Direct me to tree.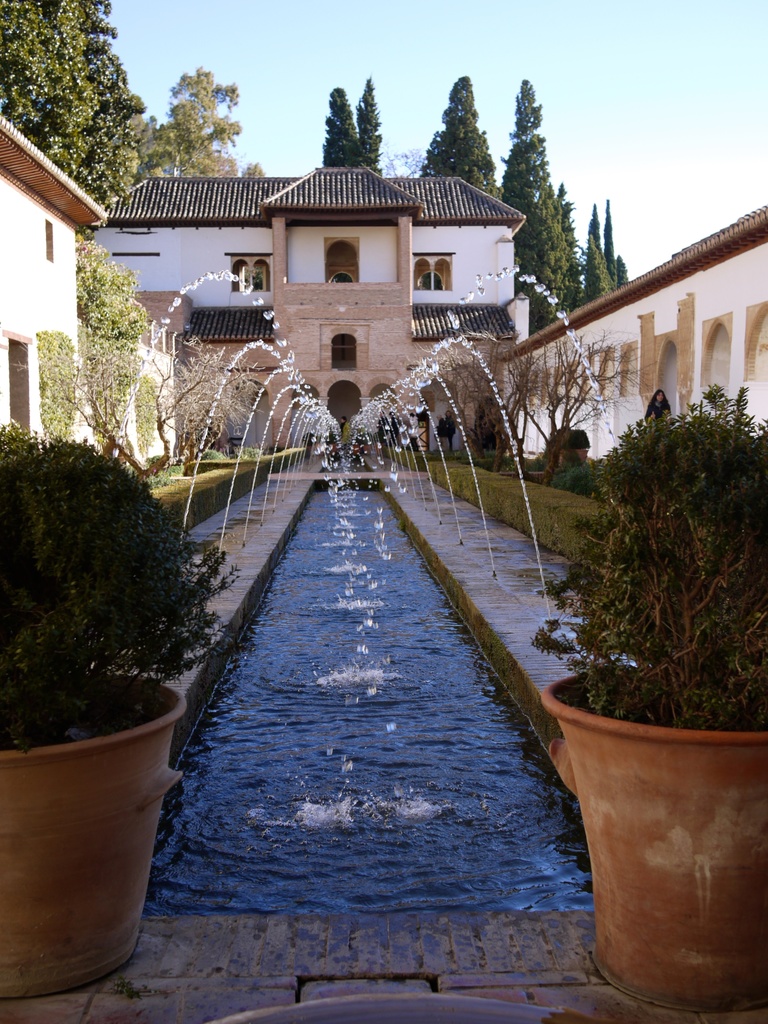
Direction: select_region(326, 83, 361, 167).
